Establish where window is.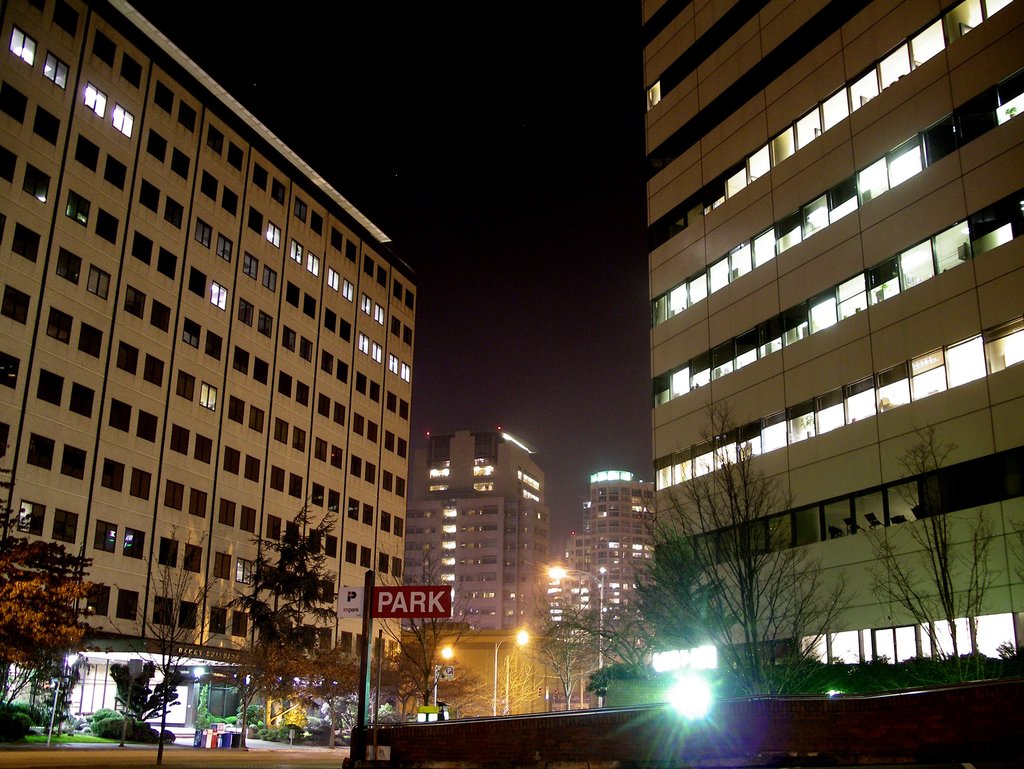
Established at (left=313, top=210, right=326, bottom=238).
